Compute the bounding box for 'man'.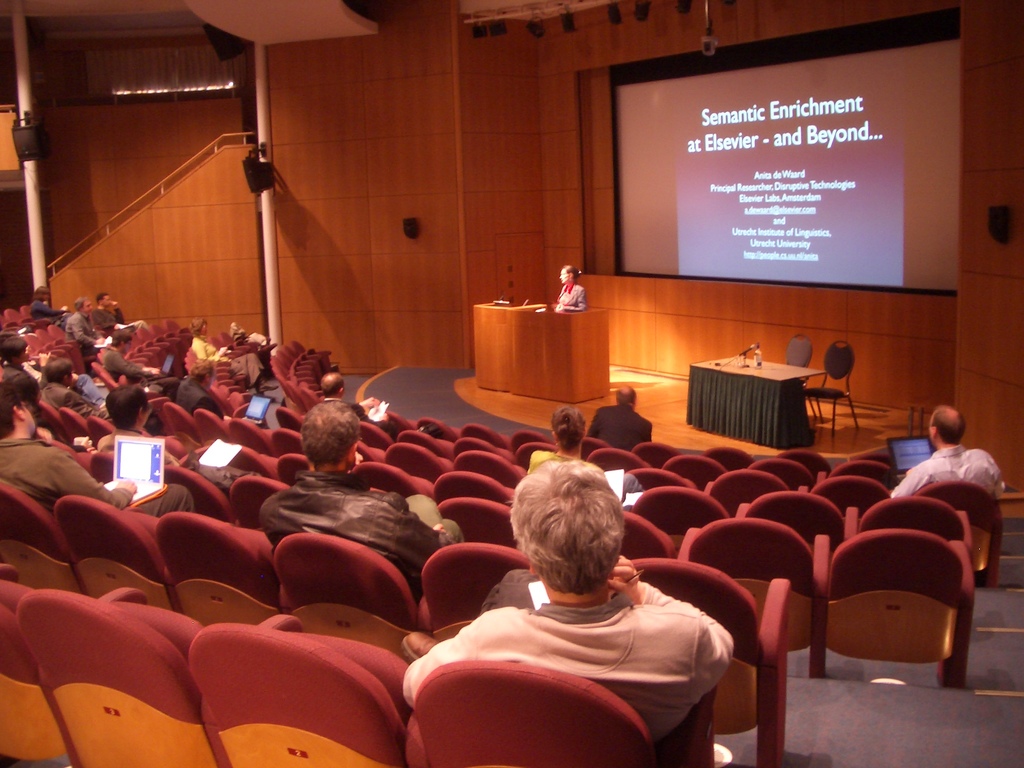
left=42, top=358, right=104, bottom=417.
